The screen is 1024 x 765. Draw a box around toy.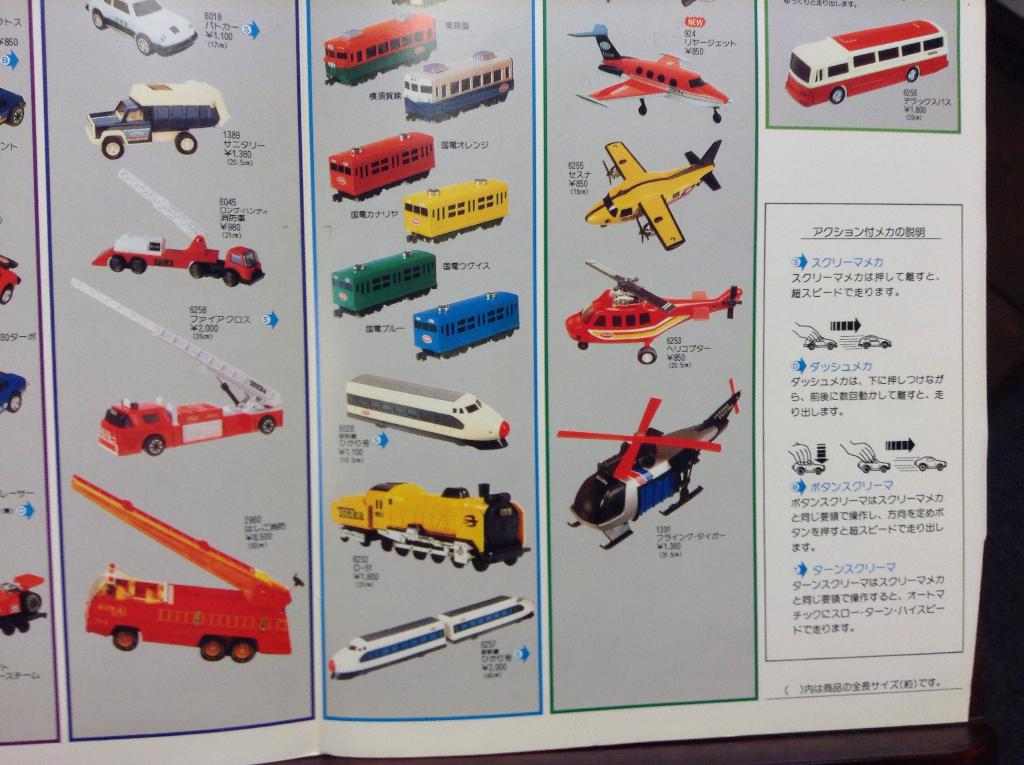
(0, 82, 29, 132).
